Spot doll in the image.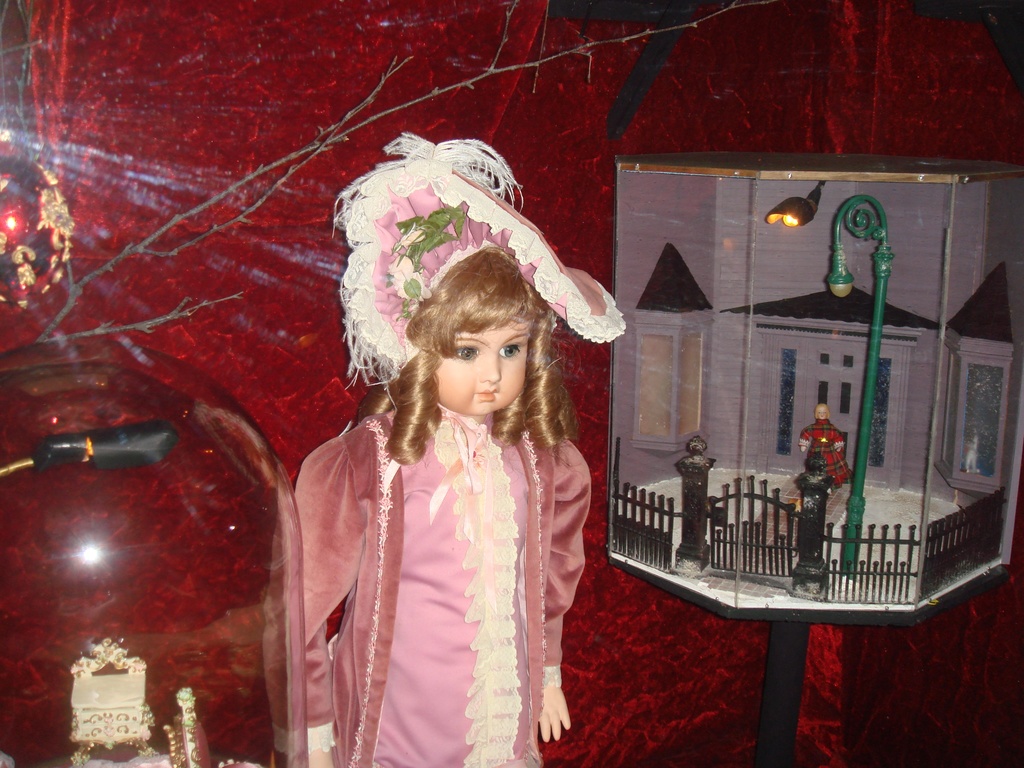
doll found at pyautogui.locateOnScreen(285, 159, 609, 767).
